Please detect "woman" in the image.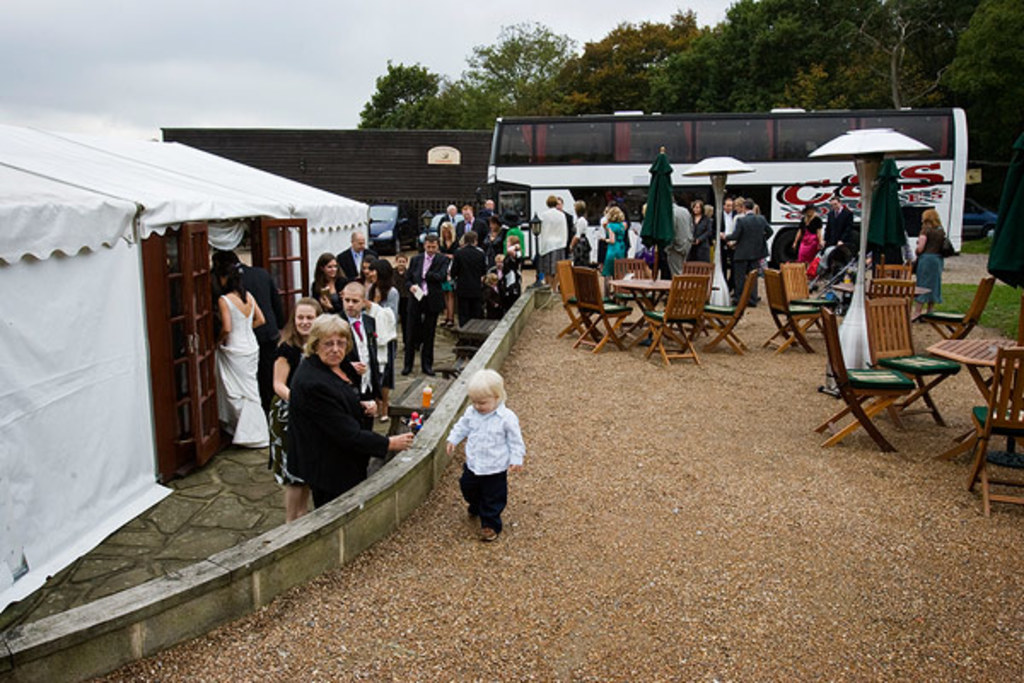
detection(913, 205, 940, 318).
